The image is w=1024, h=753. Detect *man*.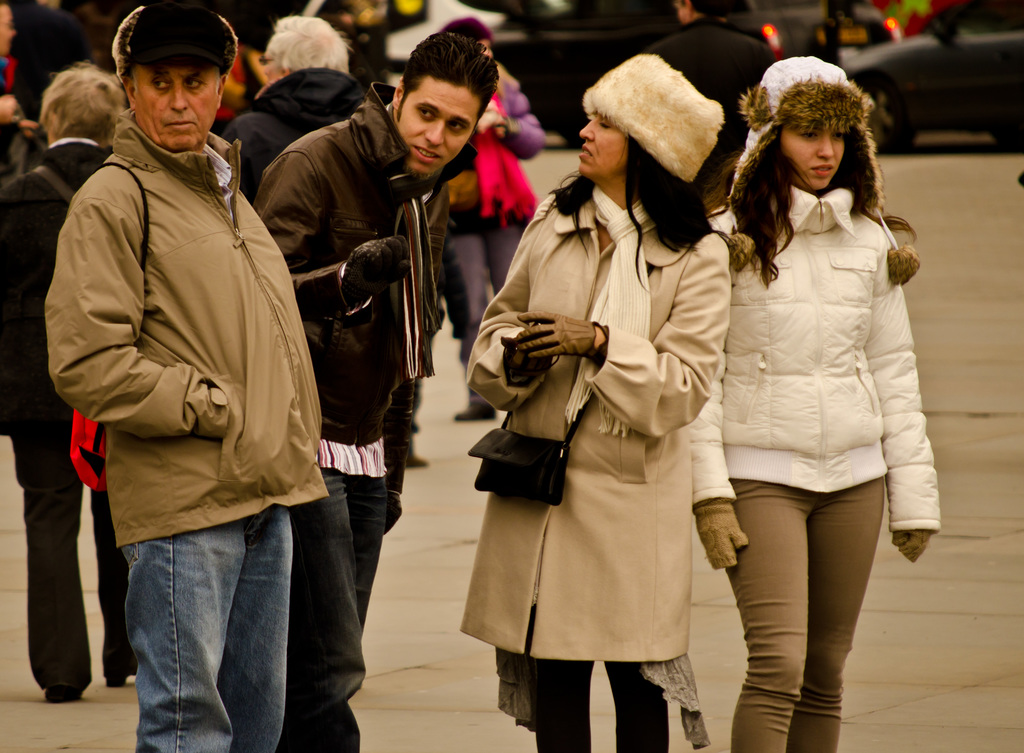
Detection: [40,0,310,752].
